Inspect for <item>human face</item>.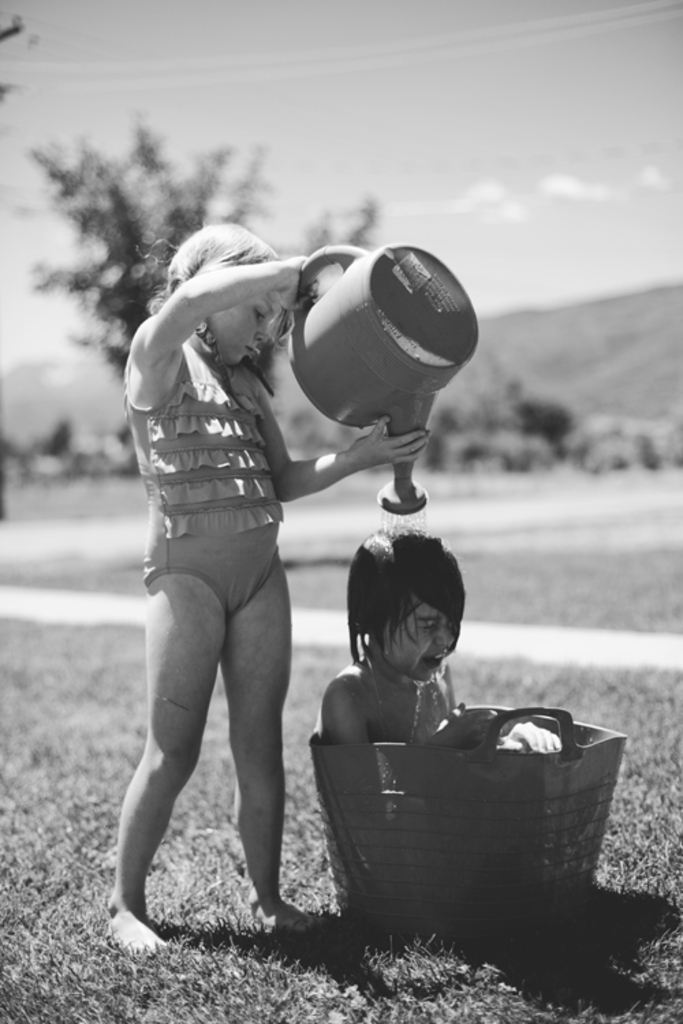
Inspection: left=385, top=591, right=452, bottom=684.
